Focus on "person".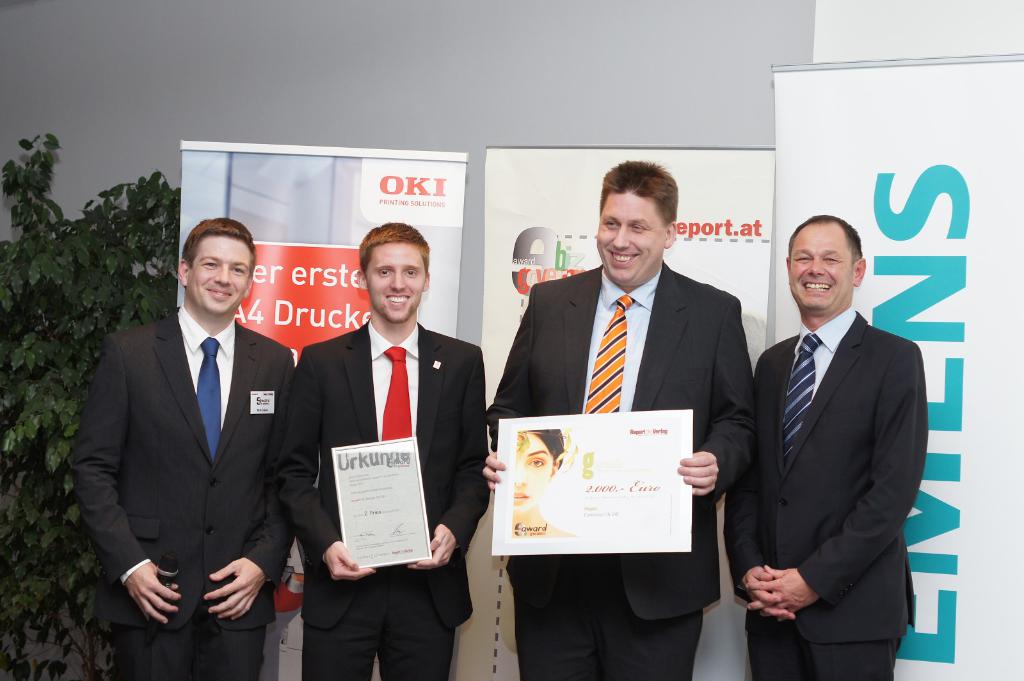
Focused at box=[79, 216, 303, 680].
